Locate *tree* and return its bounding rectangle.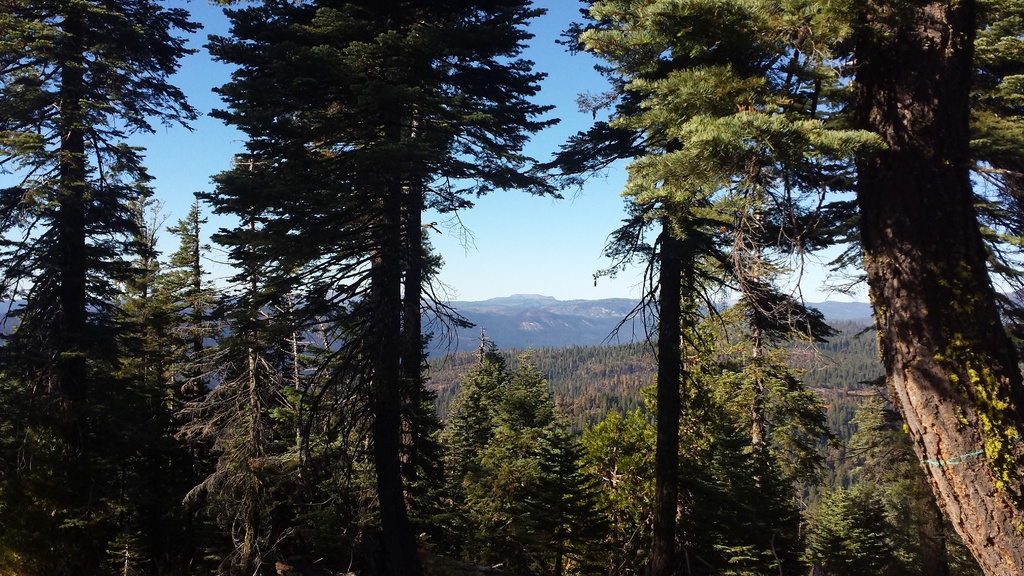
<bbox>542, 0, 902, 575</bbox>.
